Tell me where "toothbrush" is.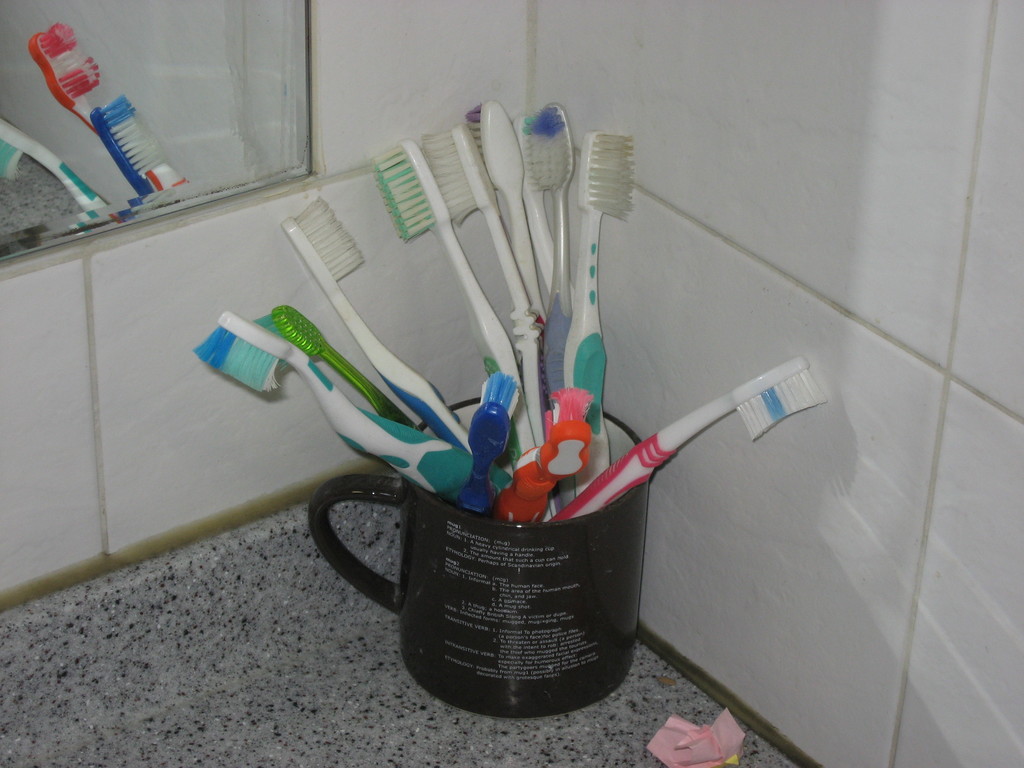
"toothbrush" is at <box>285,199,471,450</box>.
